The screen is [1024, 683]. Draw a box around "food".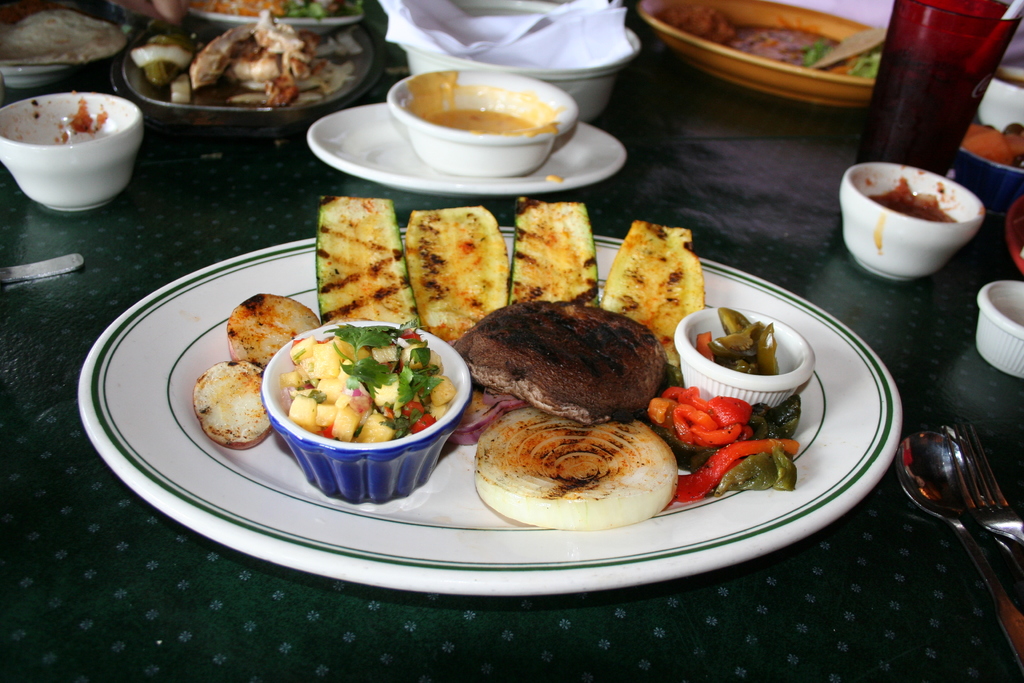
locate(315, 193, 422, 332).
